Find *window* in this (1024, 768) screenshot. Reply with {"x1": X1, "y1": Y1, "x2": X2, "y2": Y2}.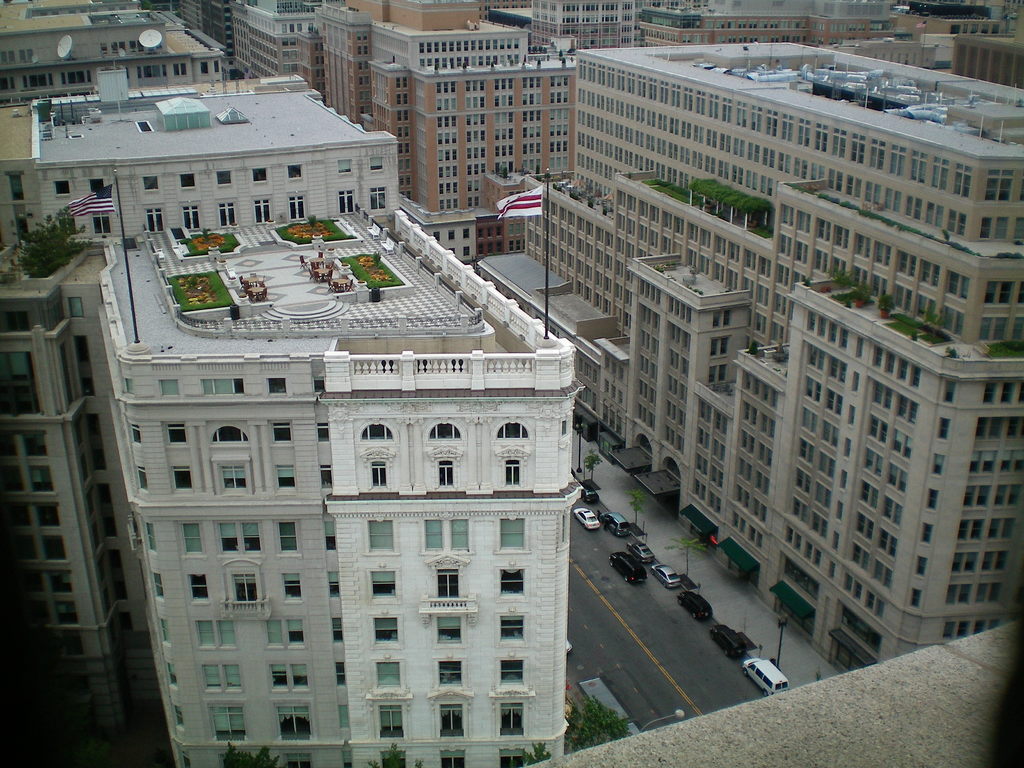
{"x1": 317, "y1": 422, "x2": 332, "y2": 440}.
